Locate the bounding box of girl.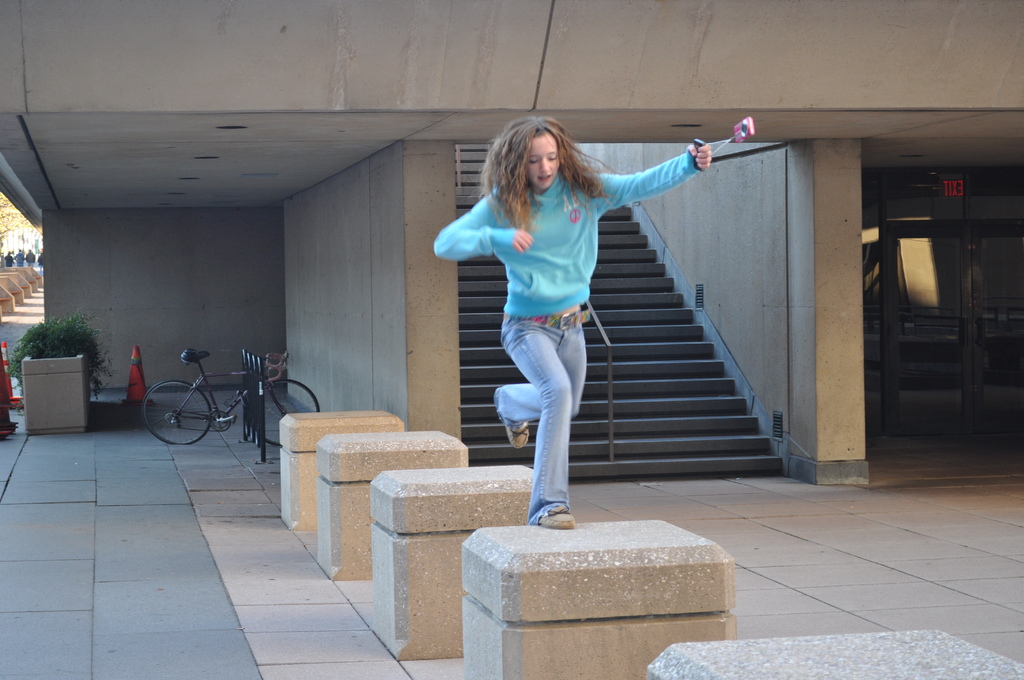
Bounding box: left=435, top=117, right=710, bottom=528.
